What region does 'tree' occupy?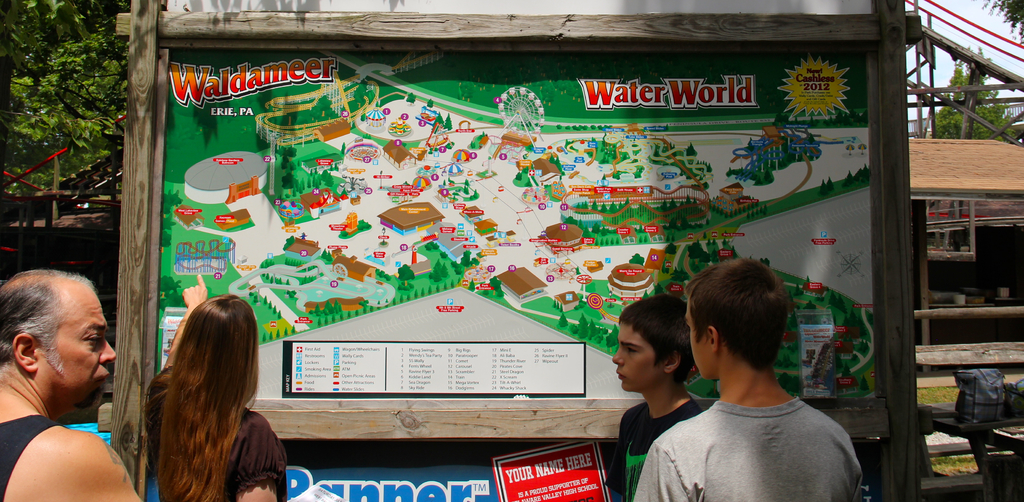
crop(845, 170, 854, 187).
